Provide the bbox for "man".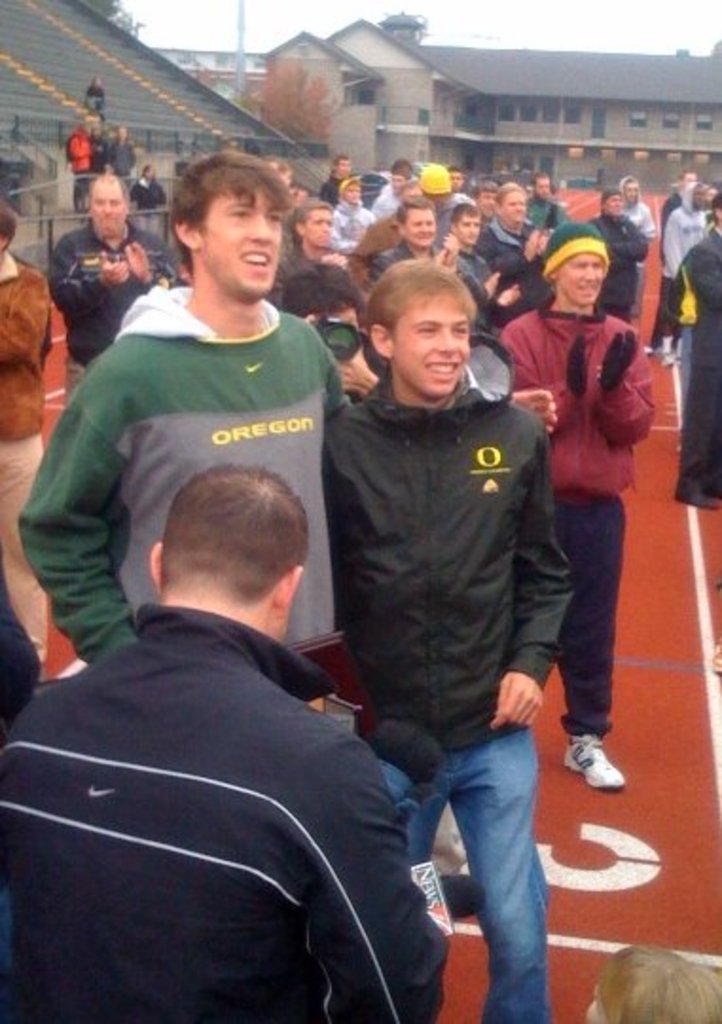
[656,176,714,370].
